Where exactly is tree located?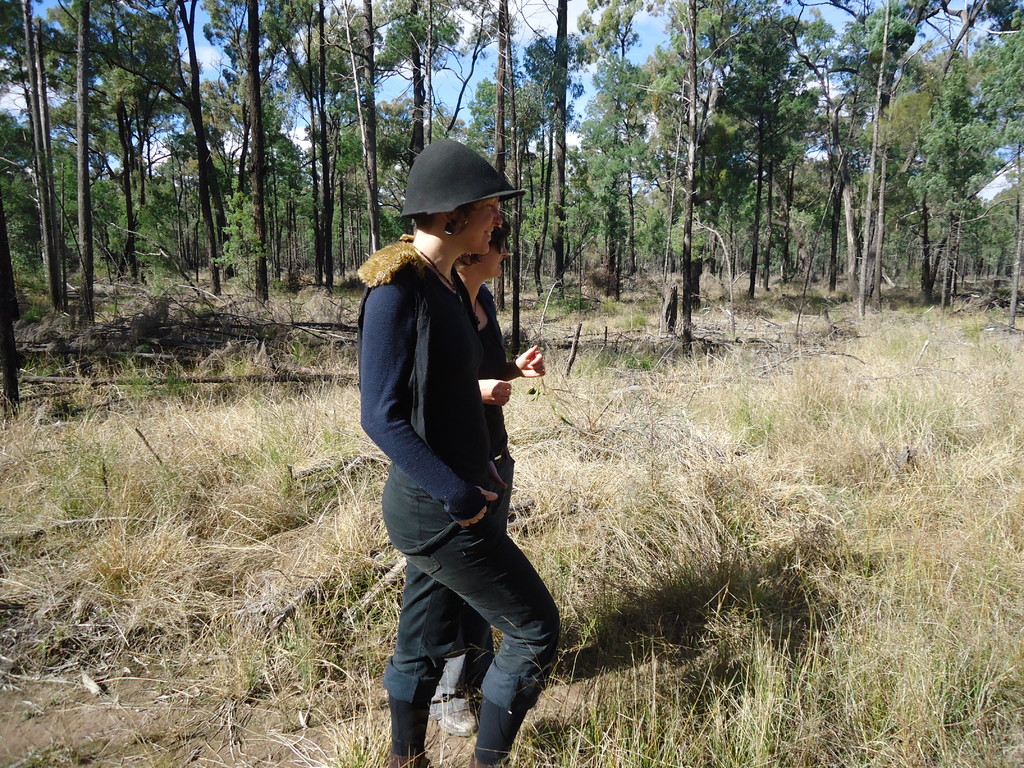
Its bounding box is locate(35, 0, 196, 288).
